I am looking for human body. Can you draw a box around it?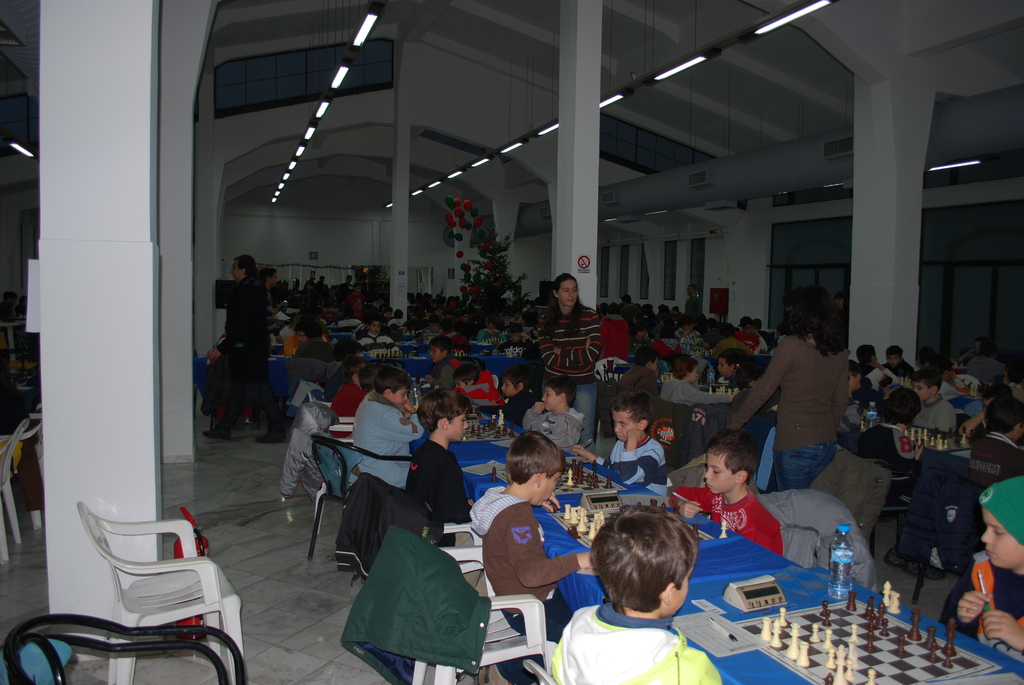
Sure, the bounding box is bbox=(722, 287, 854, 491).
